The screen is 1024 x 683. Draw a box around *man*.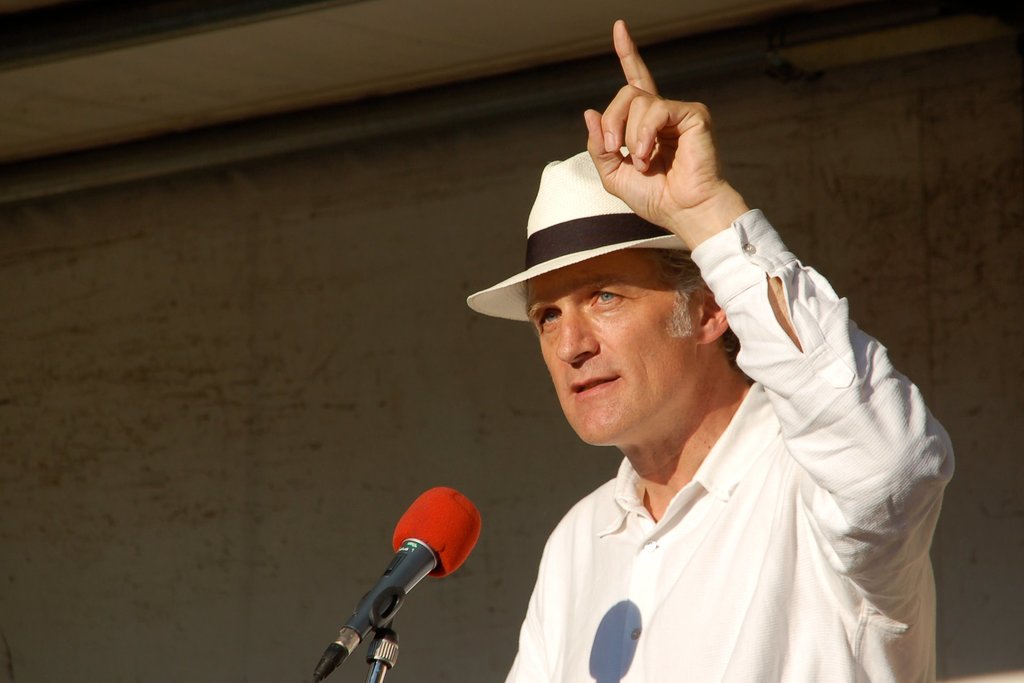
region(452, 60, 952, 682).
